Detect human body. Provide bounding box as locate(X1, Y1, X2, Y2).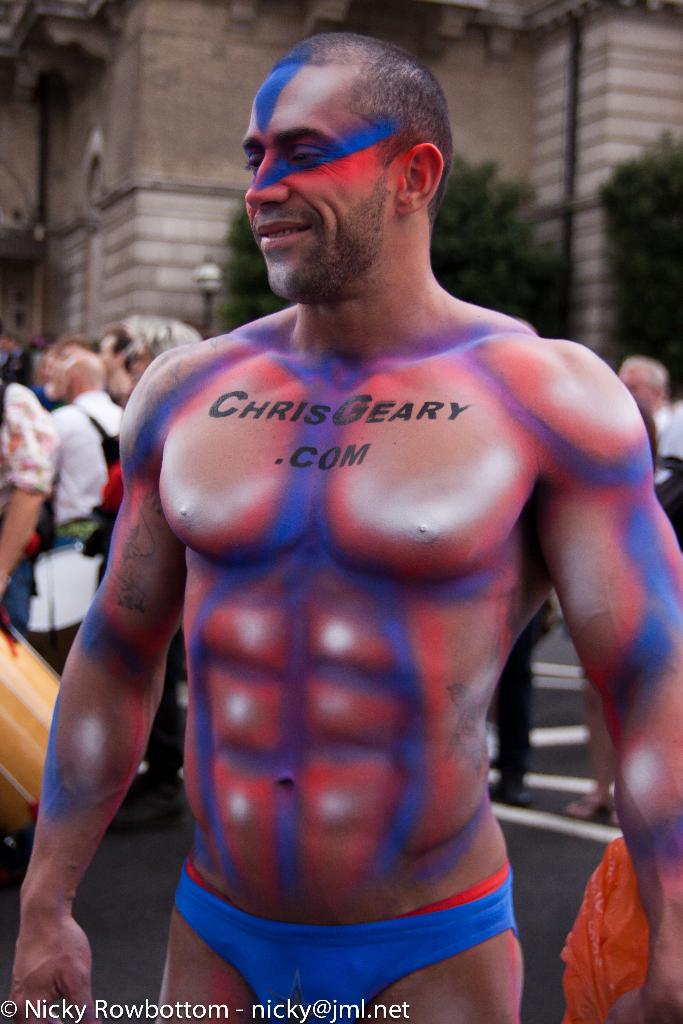
locate(566, 680, 614, 824).
